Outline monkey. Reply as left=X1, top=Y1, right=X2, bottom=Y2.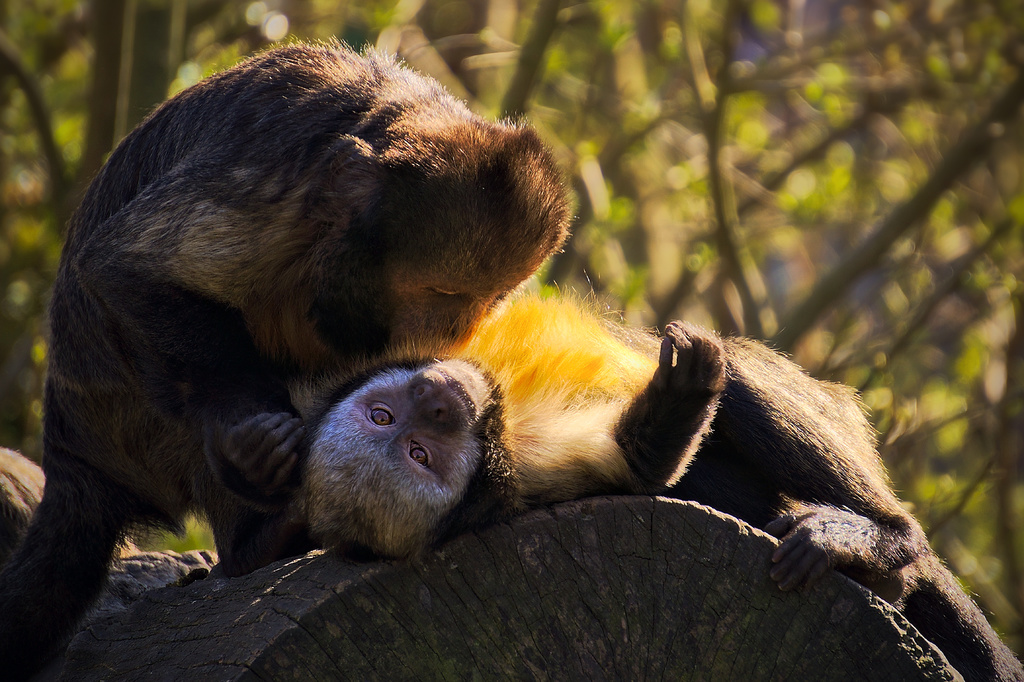
left=0, top=39, right=573, bottom=681.
